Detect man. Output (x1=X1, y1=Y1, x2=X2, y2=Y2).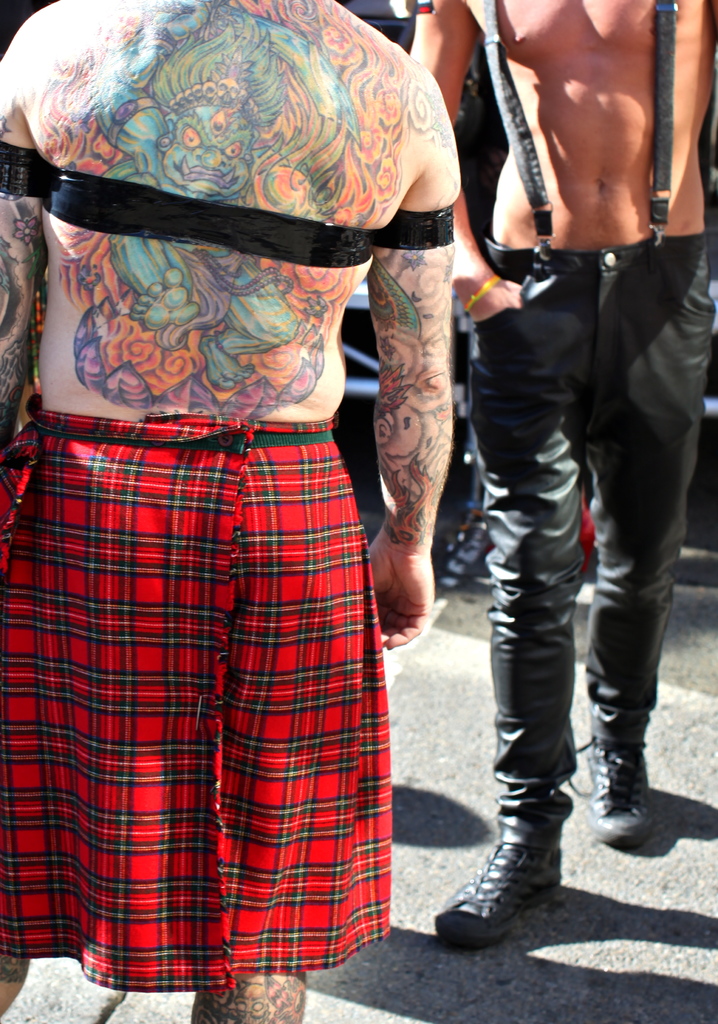
(x1=353, y1=0, x2=692, y2=935).
